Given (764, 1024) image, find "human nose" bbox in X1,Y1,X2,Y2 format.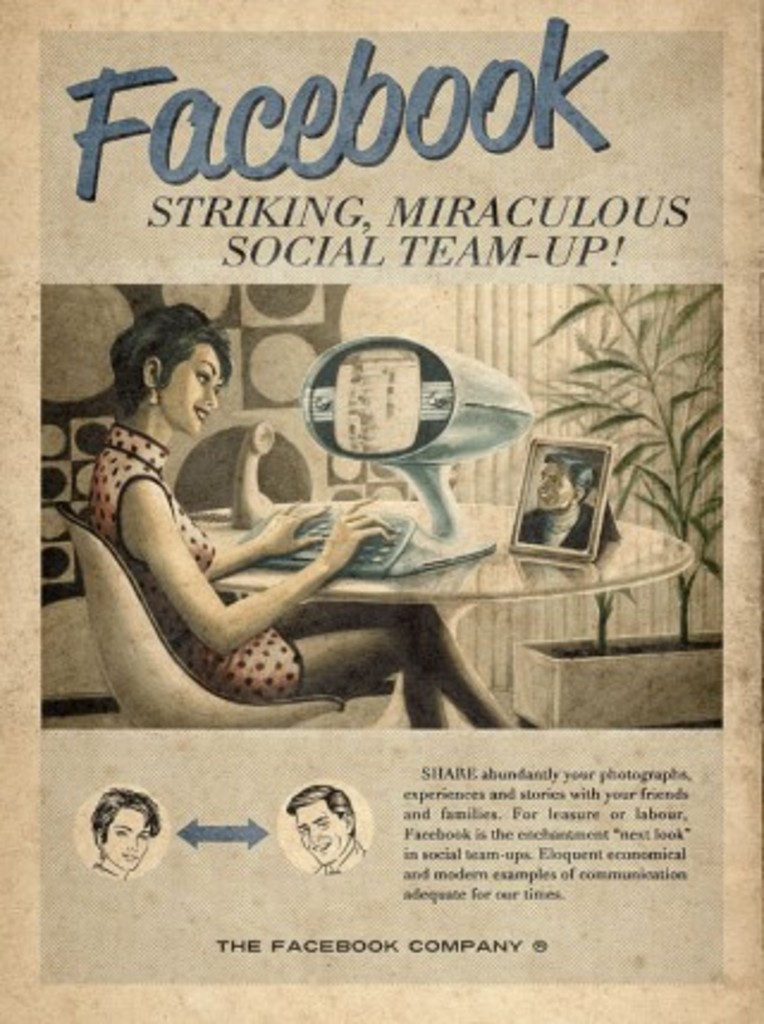
124,835,143,850.
